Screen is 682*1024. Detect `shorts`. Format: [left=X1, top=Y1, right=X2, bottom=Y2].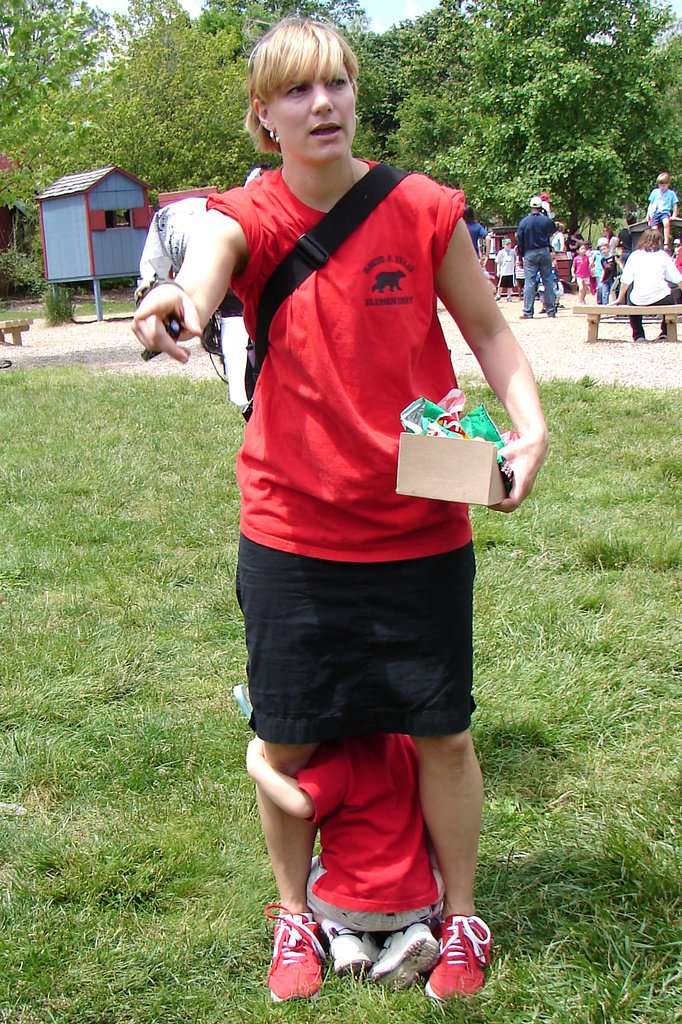
[left=301, top=851, right=443, bottom=929].
